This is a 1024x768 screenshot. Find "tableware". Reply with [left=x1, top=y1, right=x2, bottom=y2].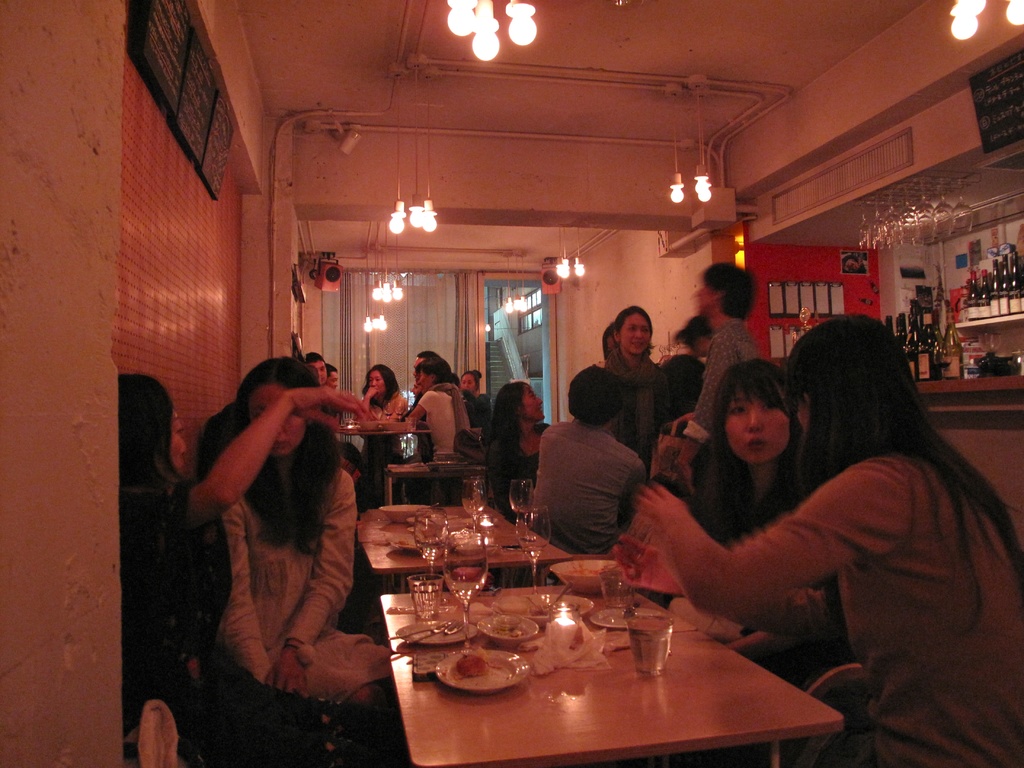
[left=410, top=505, right=449, bottom=569].
